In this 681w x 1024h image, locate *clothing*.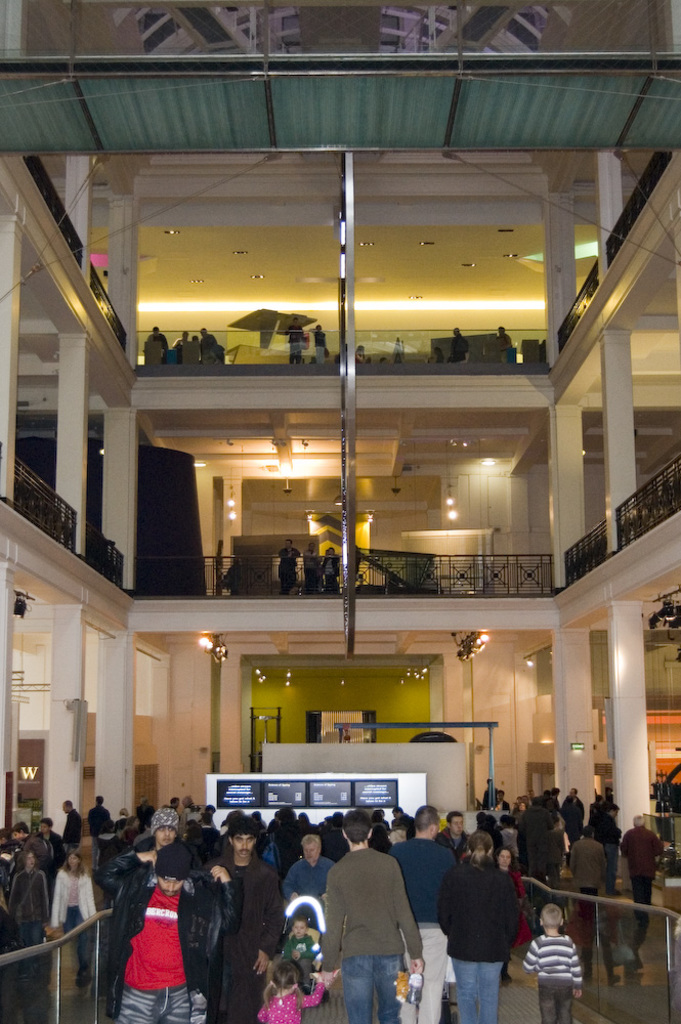
Bounding box: bbox(518, 868, 533, 941).
